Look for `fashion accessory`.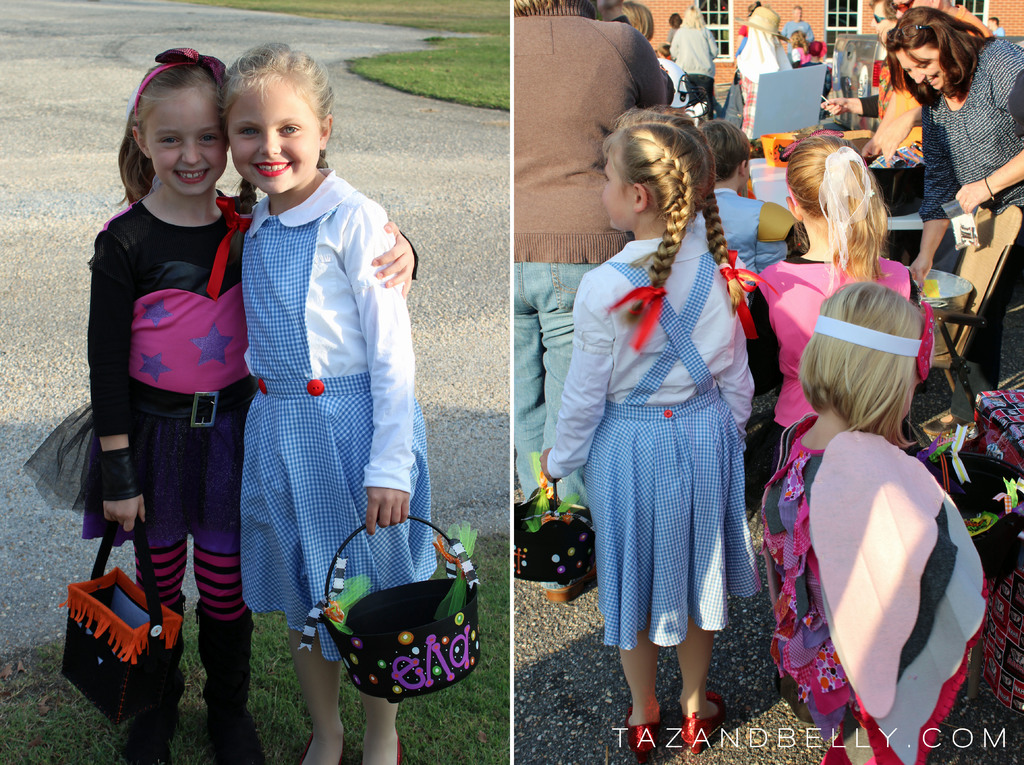
Found: x1=921 y1=412 x2=977 y2=438.
